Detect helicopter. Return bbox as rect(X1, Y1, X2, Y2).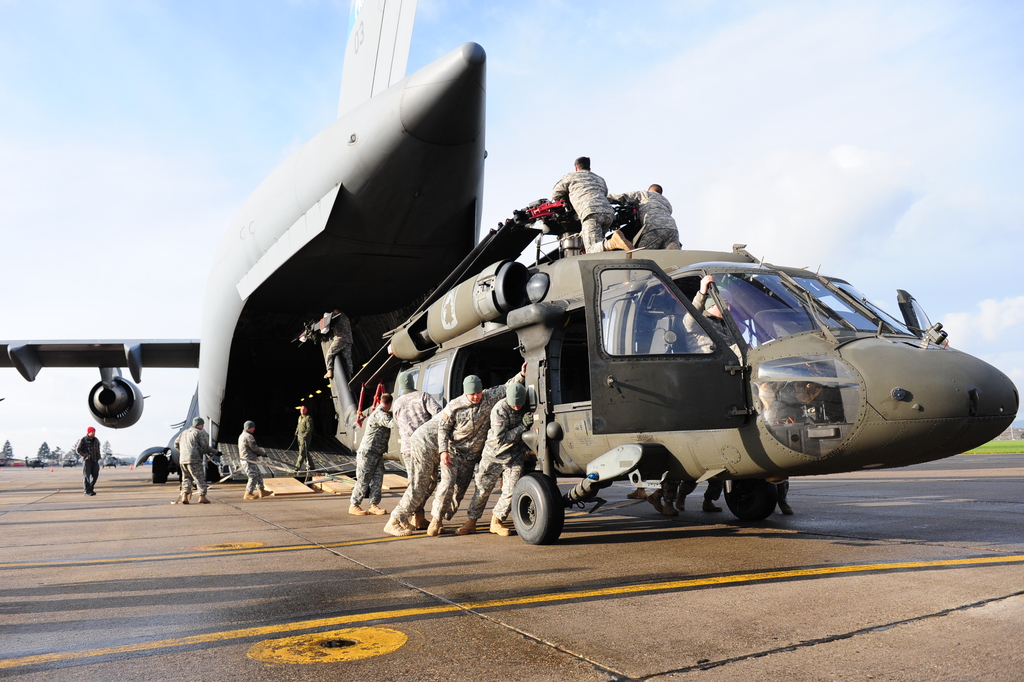
rect(135, 93, 1023, 524).
